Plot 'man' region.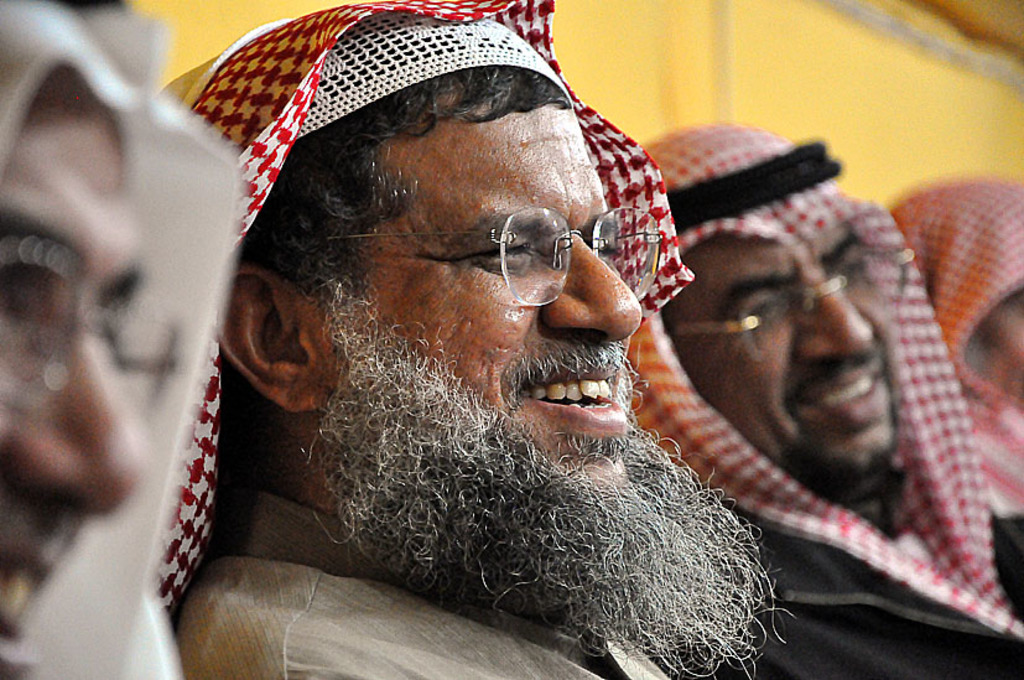
Plotted at rect(638, 119, 1023, 679).
